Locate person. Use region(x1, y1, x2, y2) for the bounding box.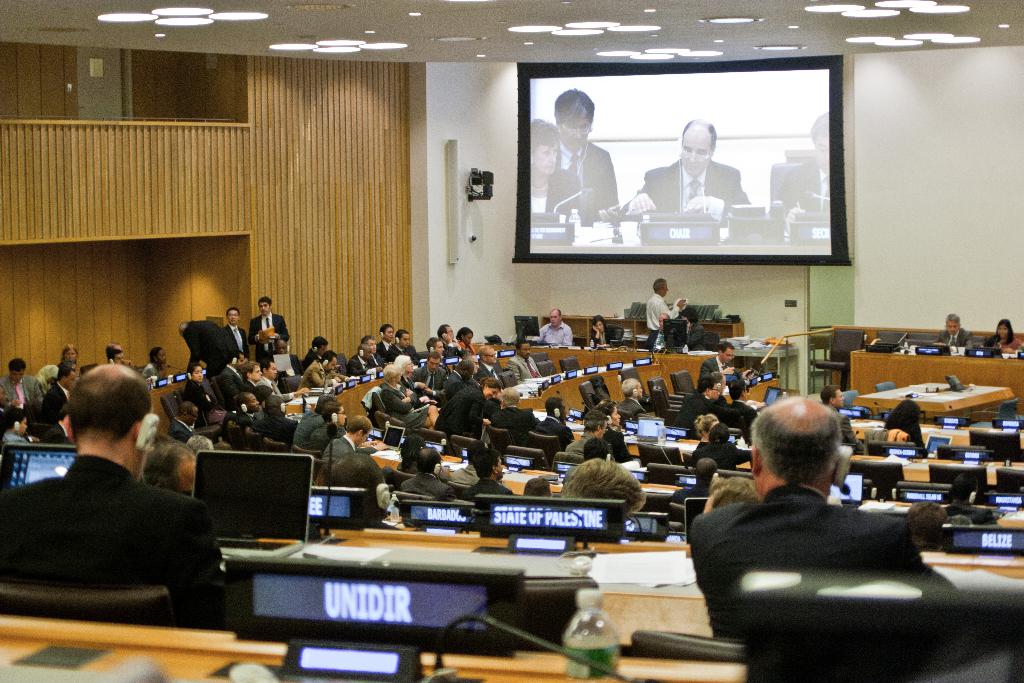
region(223, 306, 253, 352).
